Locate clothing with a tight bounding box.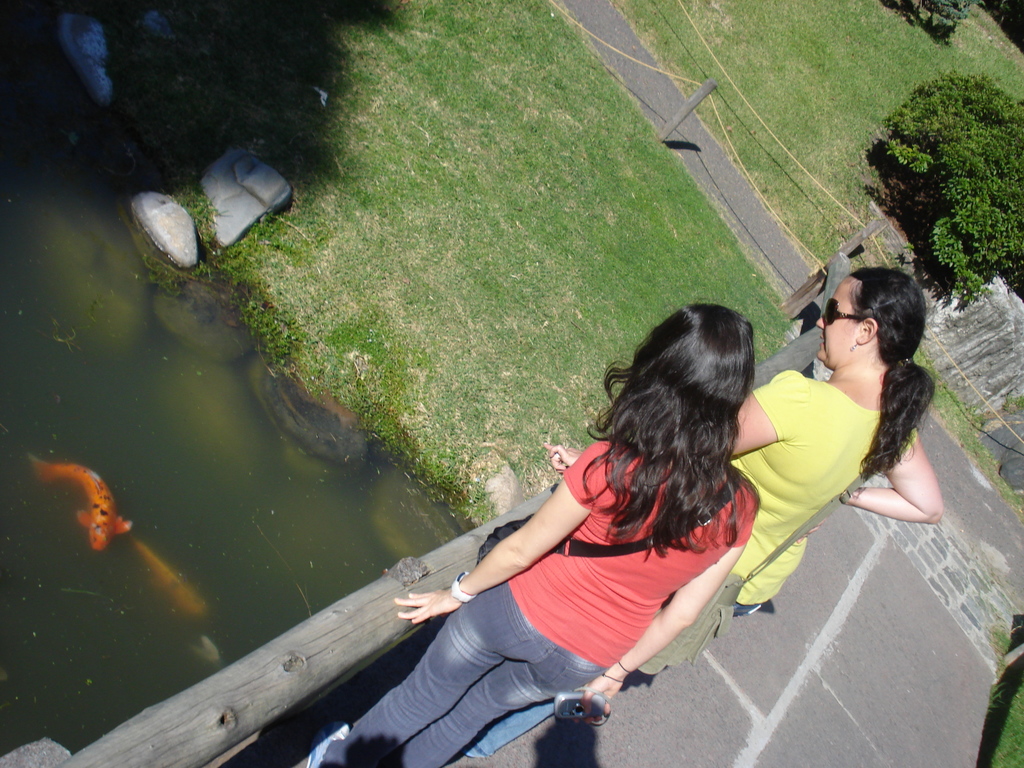
<box>719,372,923,611</box>.
